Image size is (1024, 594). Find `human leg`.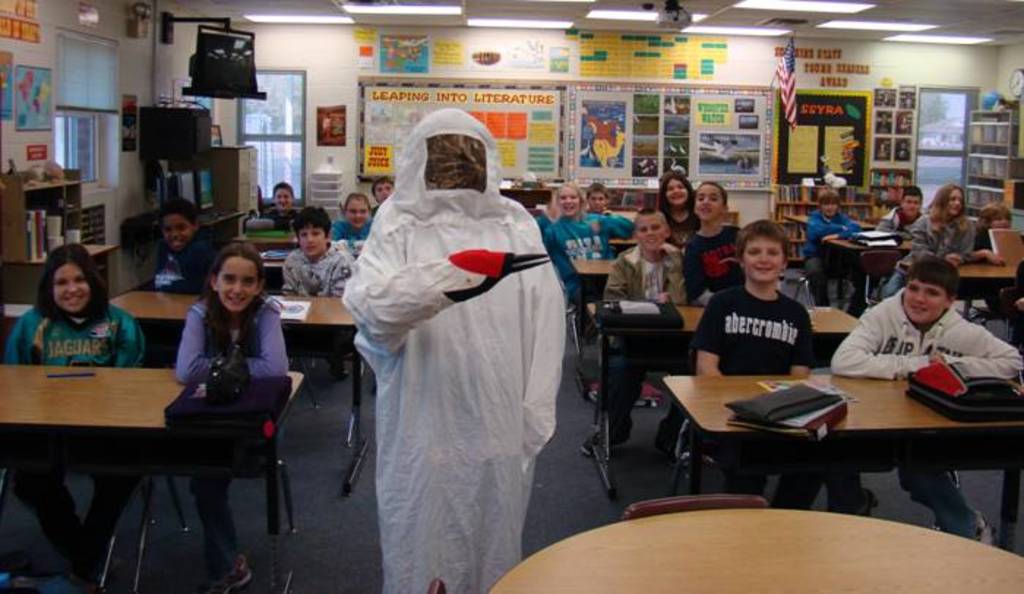
7 464 82 579.
